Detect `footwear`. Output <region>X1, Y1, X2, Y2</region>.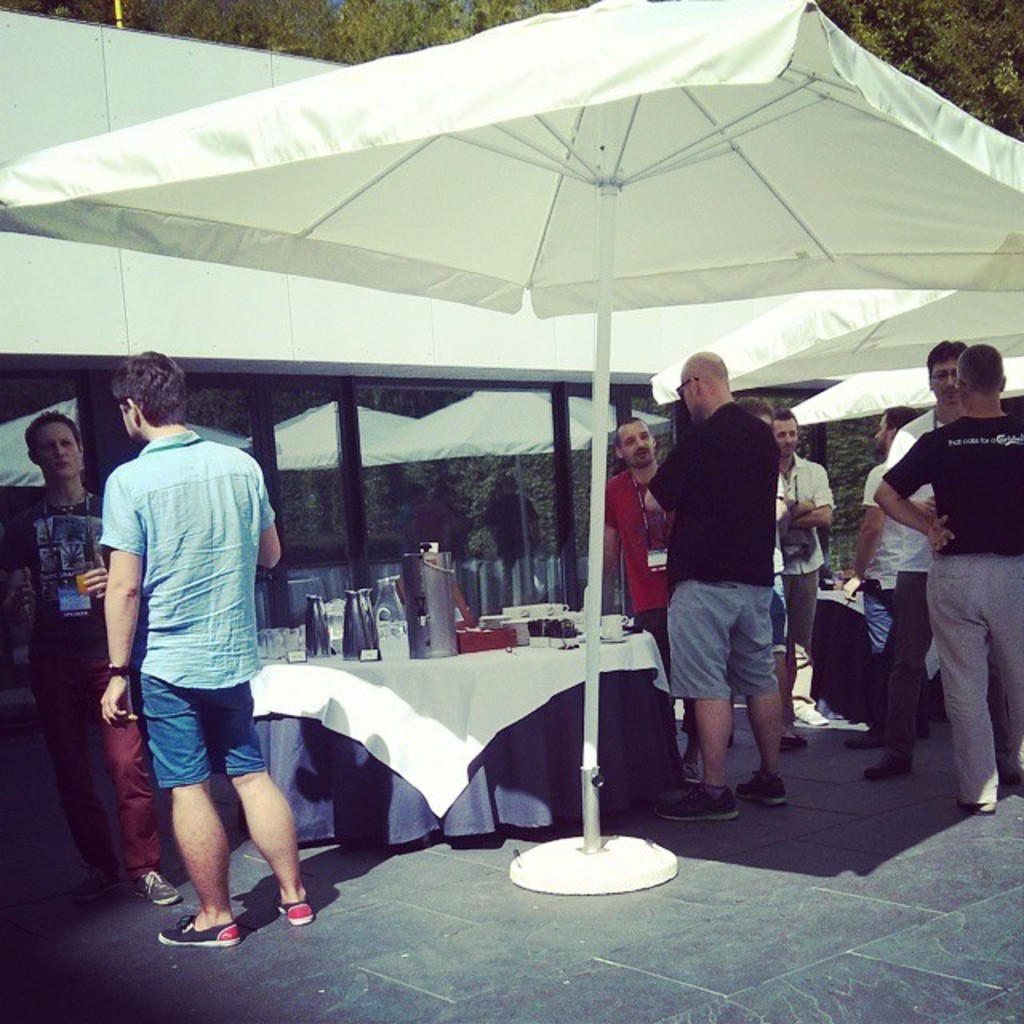
<region>736, 774, 774, 810</region>.
